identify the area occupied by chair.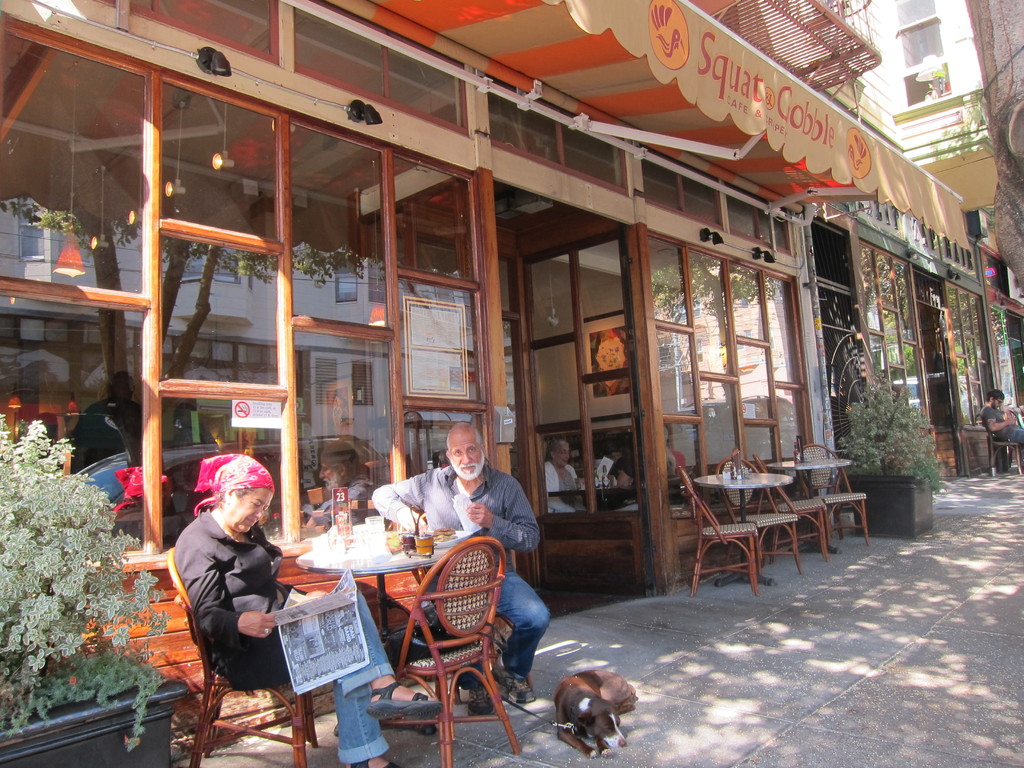
Area: bbox=[794, 440, 868, 549].
